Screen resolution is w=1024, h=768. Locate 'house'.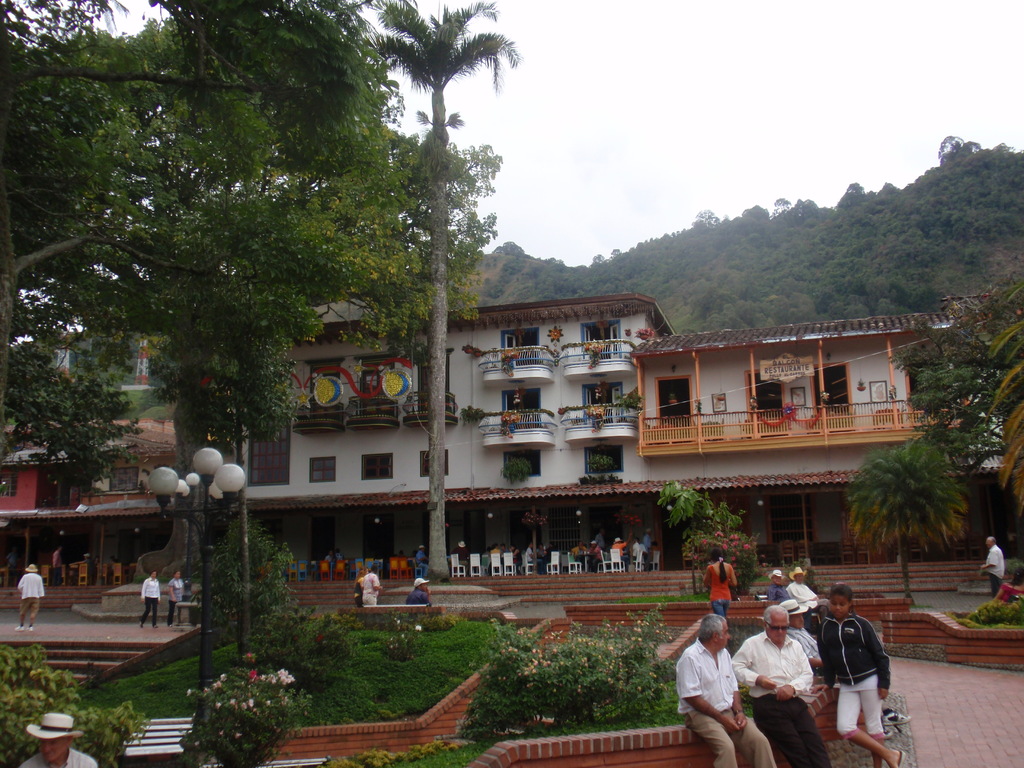
[236,327,339,586].
